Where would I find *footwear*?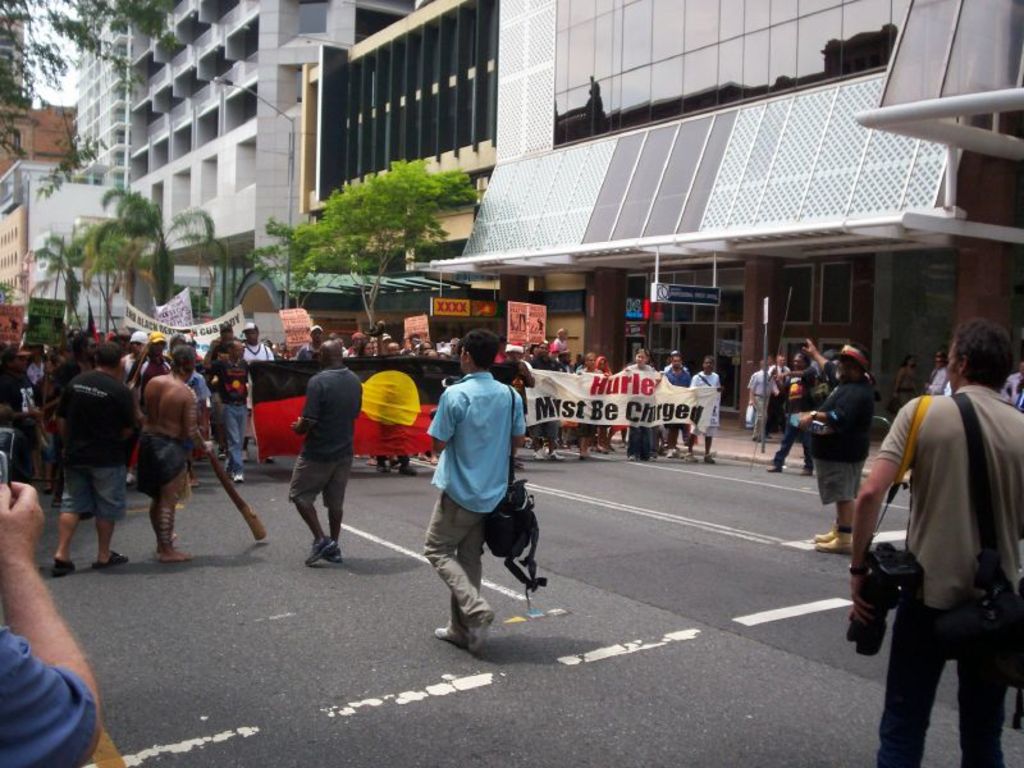
At 463, 612, 488, 650.
